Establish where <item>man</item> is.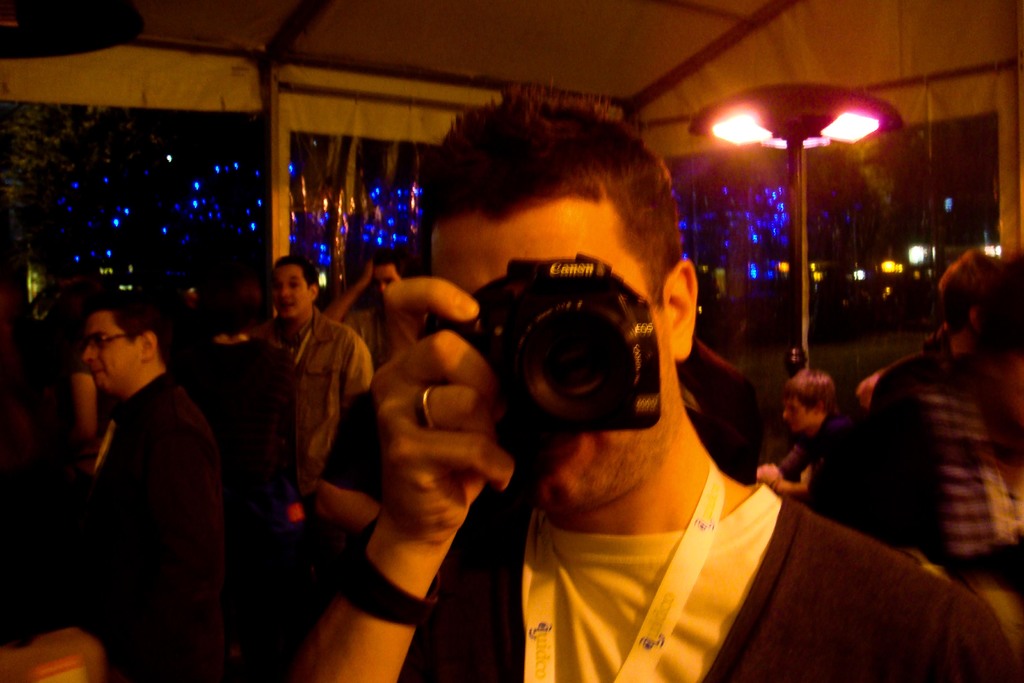
Established at box(340, 111, 948, 655).
